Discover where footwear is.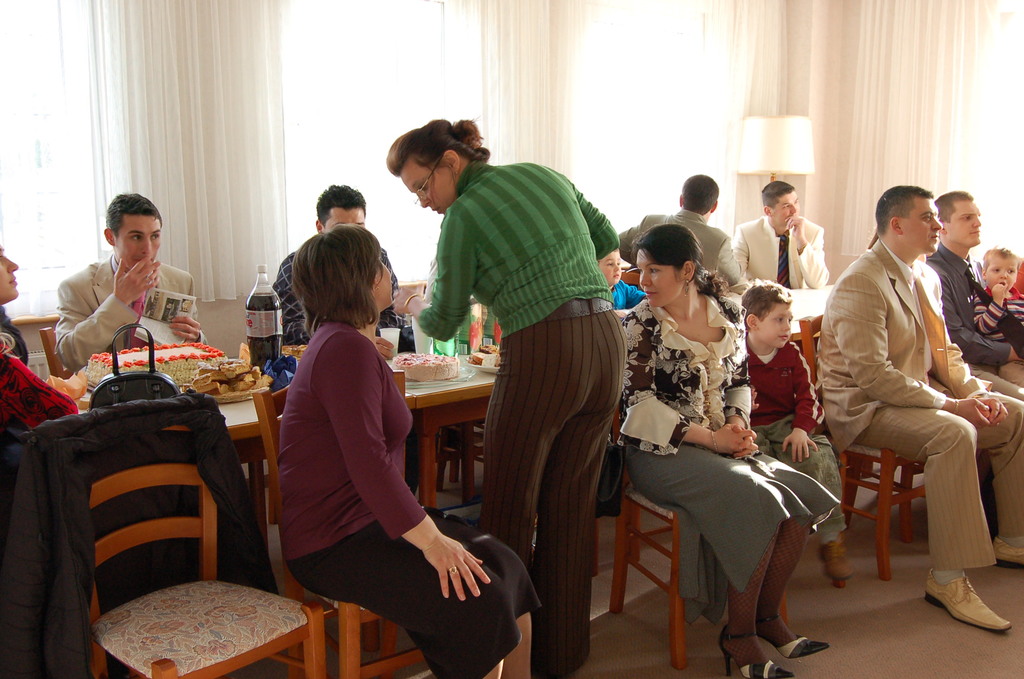
Discovered at crop(748, 597, 837, 664).
